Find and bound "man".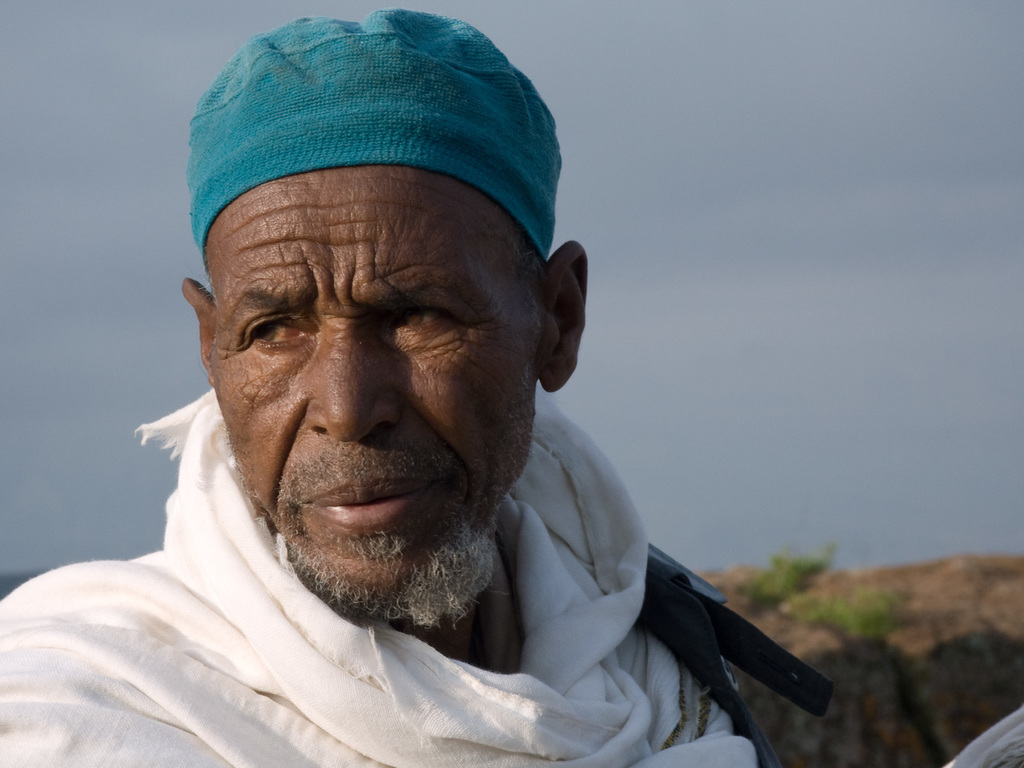
Bound: {"x1": 67, "y1": 35, "x2": 850, "y2": 766}.
